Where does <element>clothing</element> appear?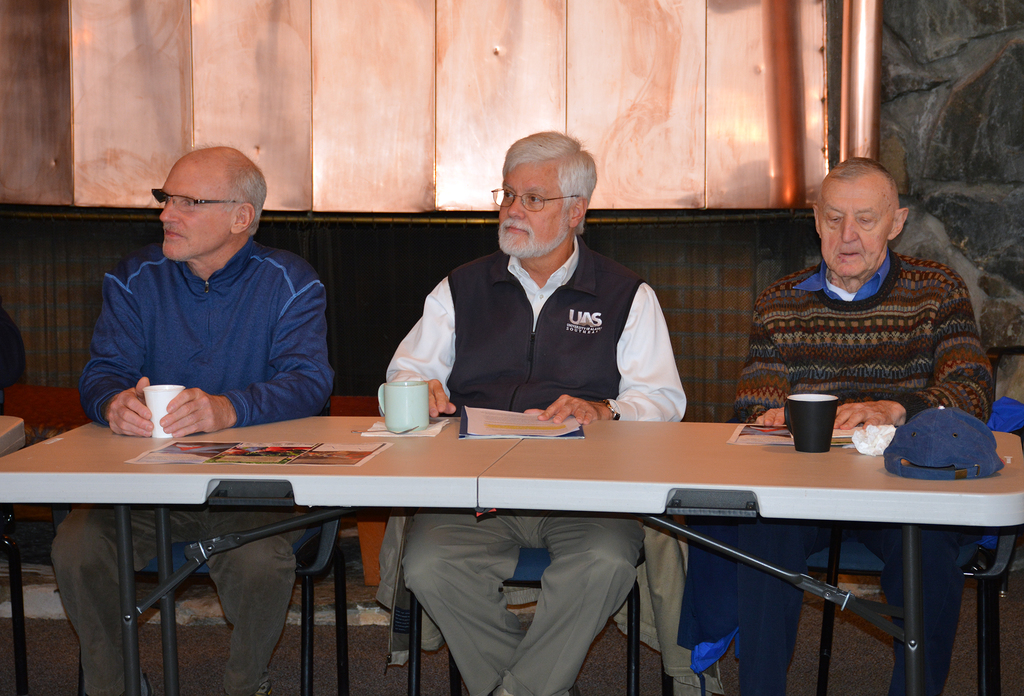
Appears at {"x1": 387, "y1": 245, "x2": 687, "y2": 695}.
